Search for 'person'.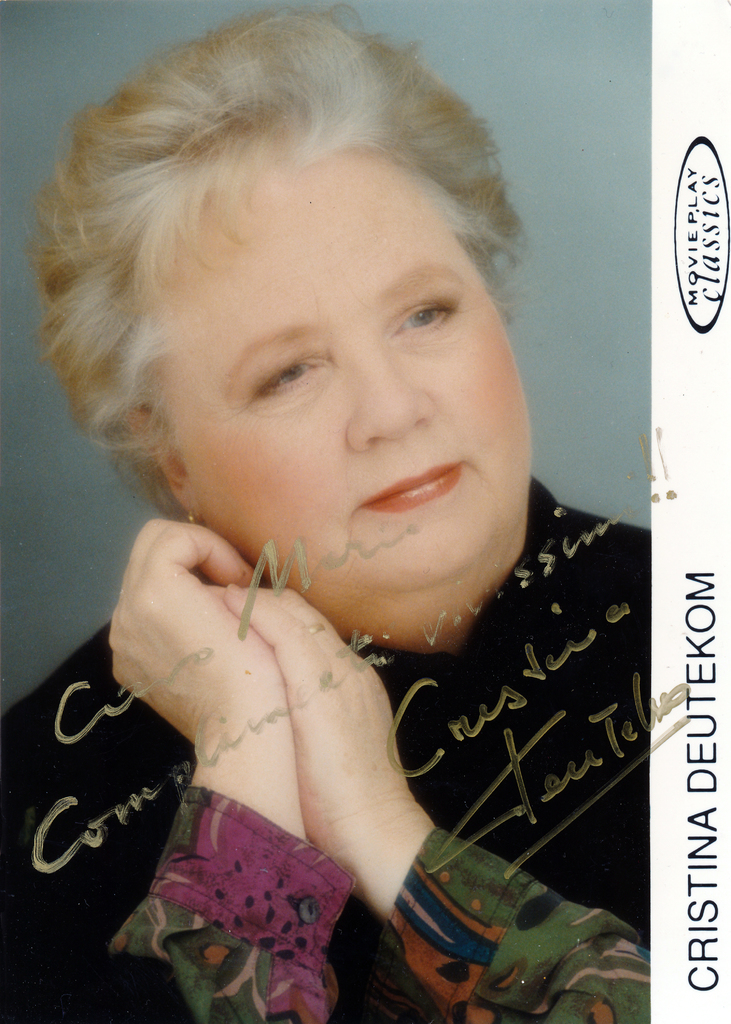
Found at [x1=16, y1=51, x2=646, y2=995].
